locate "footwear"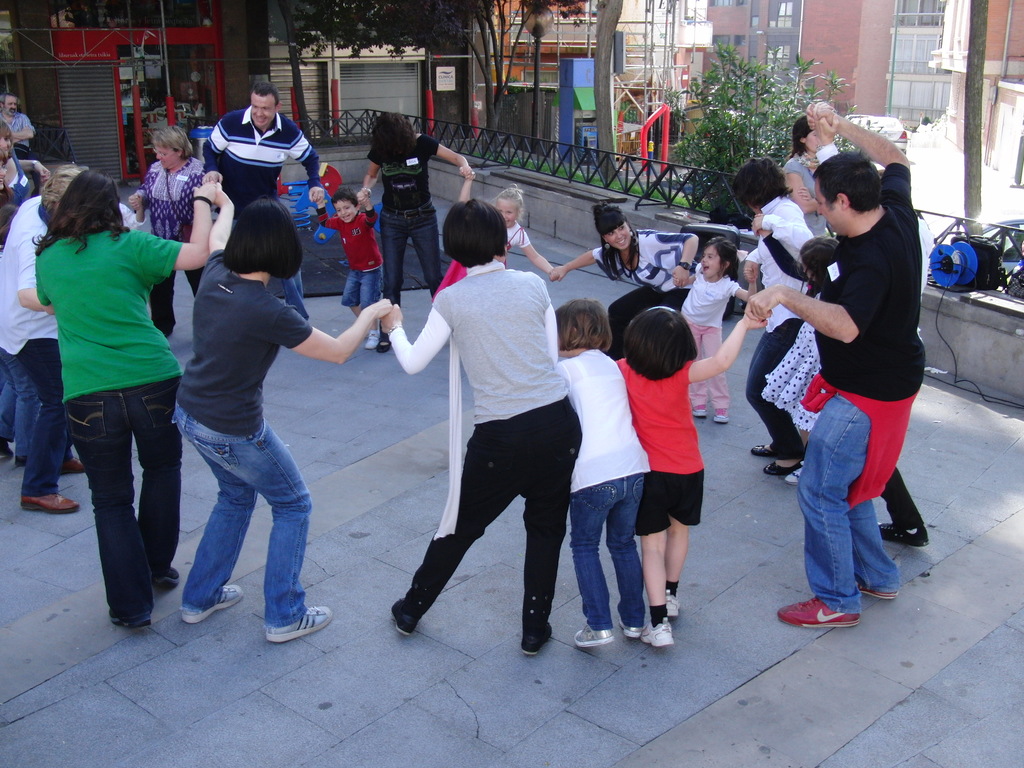
bbox=[20, 490, 80, 516]
